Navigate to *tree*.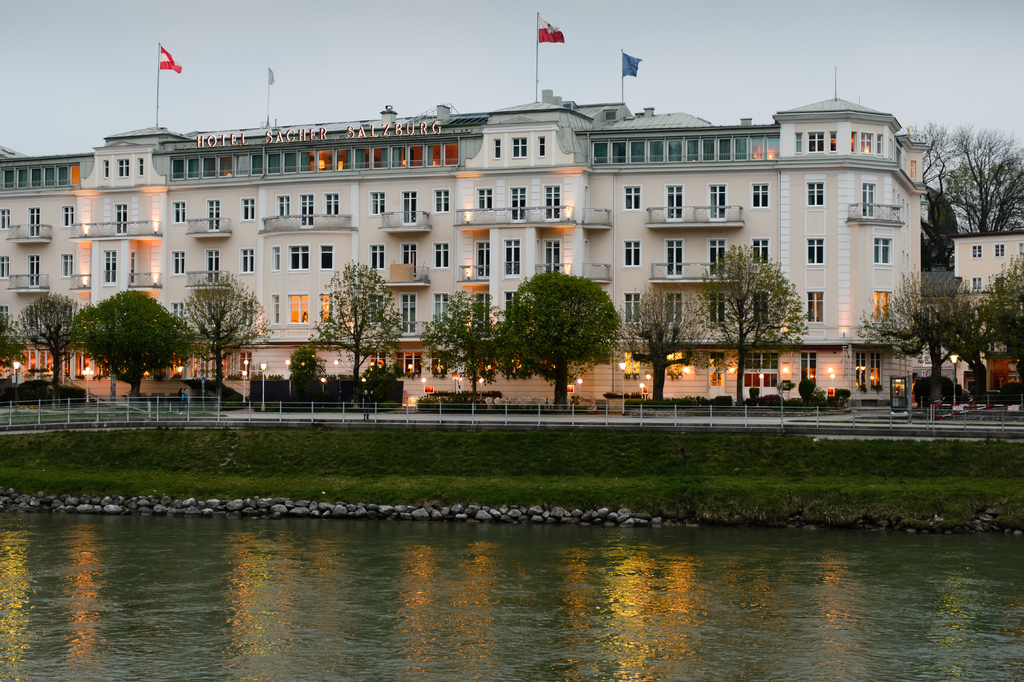
Navigation target: x1=857, y1=255, x2=982, y2=409.
